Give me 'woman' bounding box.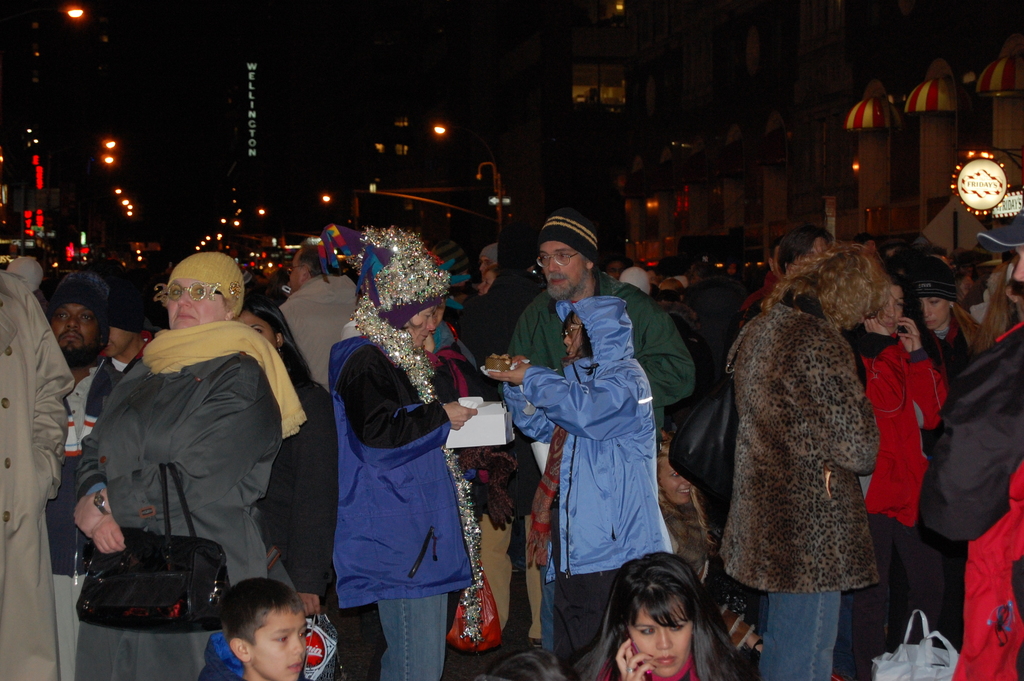
225:298:346:617.
